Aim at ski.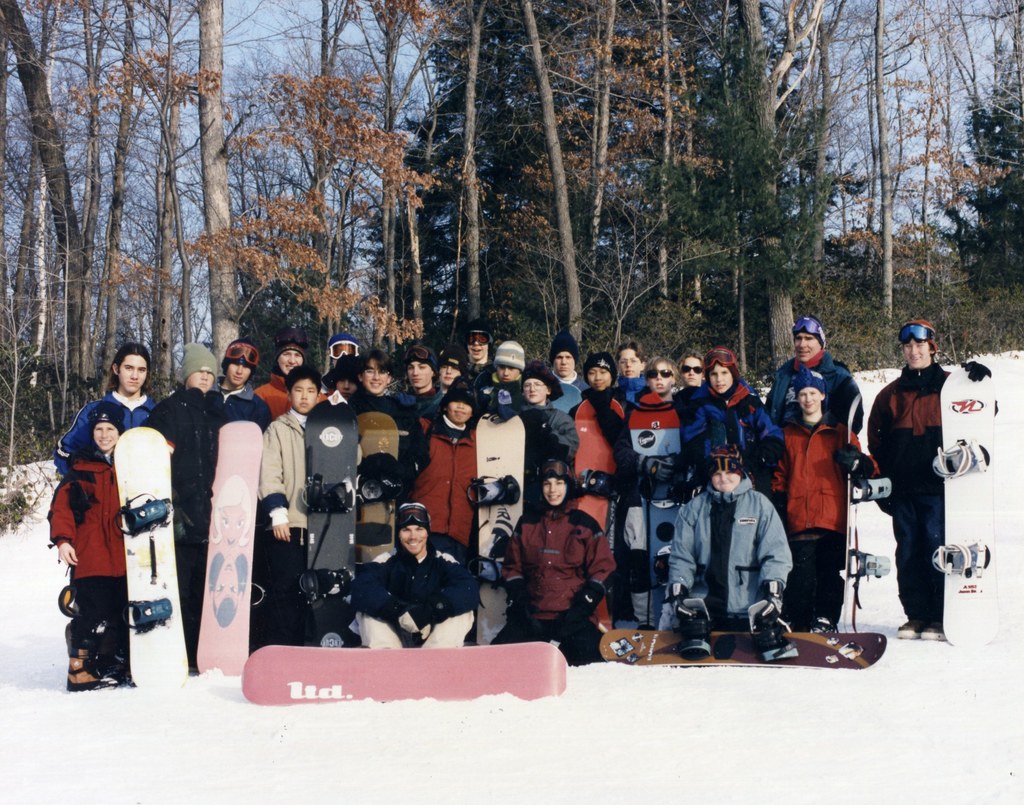
Aimed at x1=923 y1=352 x2=1023 y2=653.
